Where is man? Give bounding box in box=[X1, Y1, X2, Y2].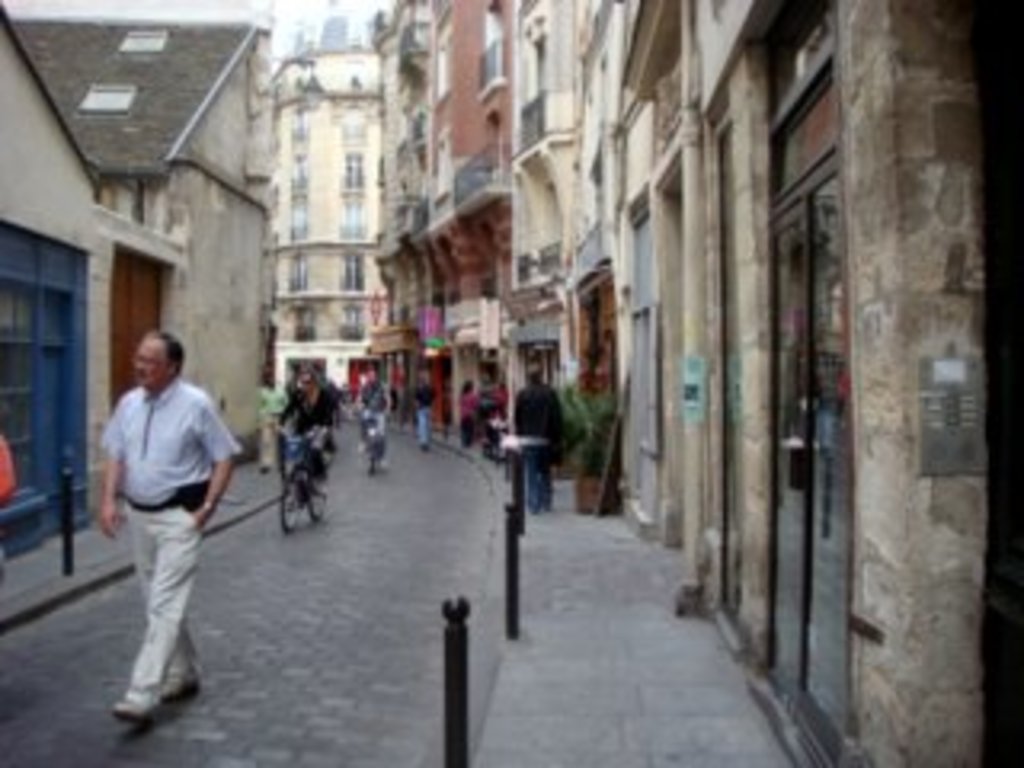
box=[355, 365, 390, 470].
